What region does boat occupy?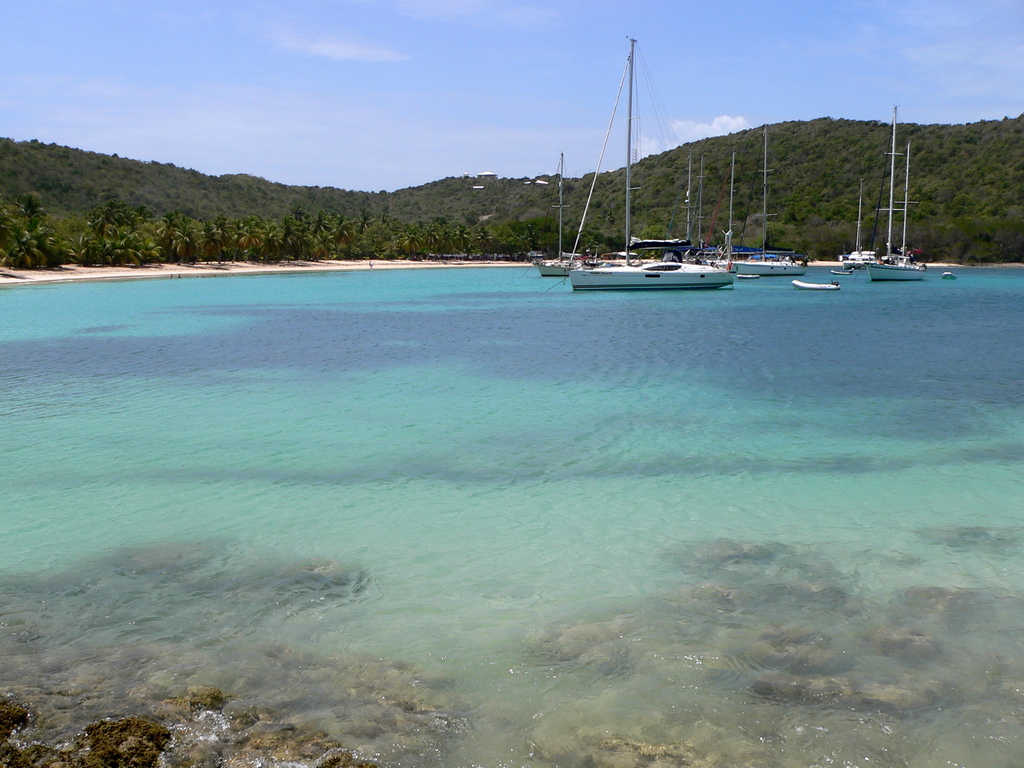
[941, 273, 961, 283].
